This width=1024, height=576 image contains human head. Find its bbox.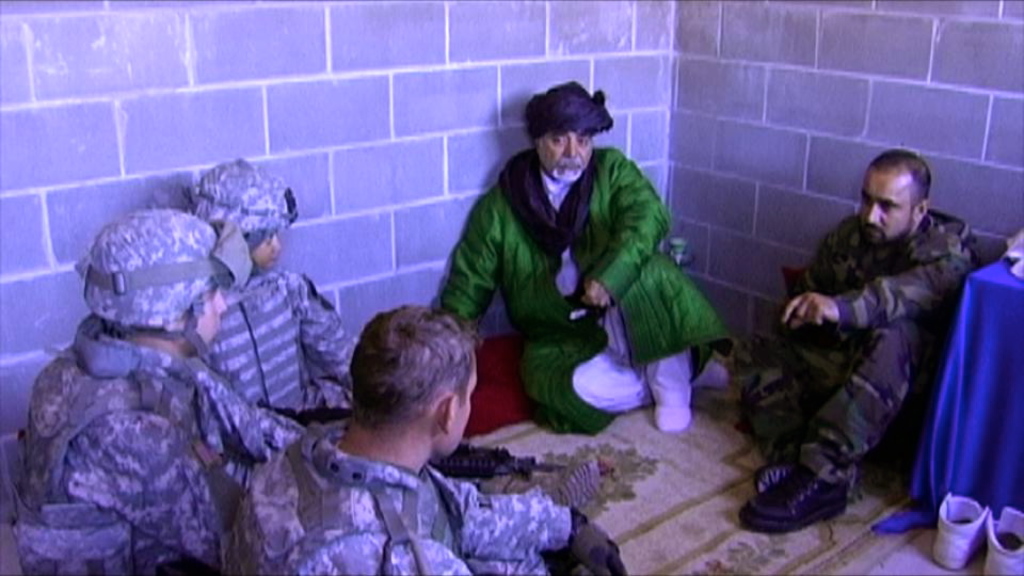
<bbox>78, 206, 228, 349</bbox>.
